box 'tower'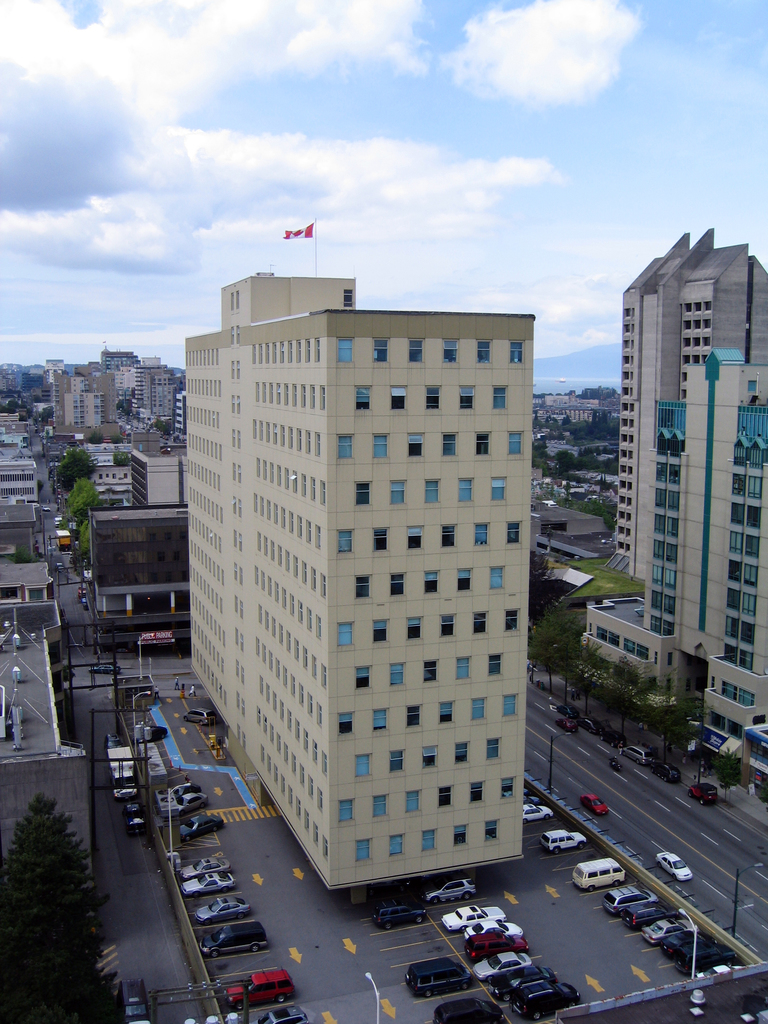
l=186, t=241, r=544, b=954
